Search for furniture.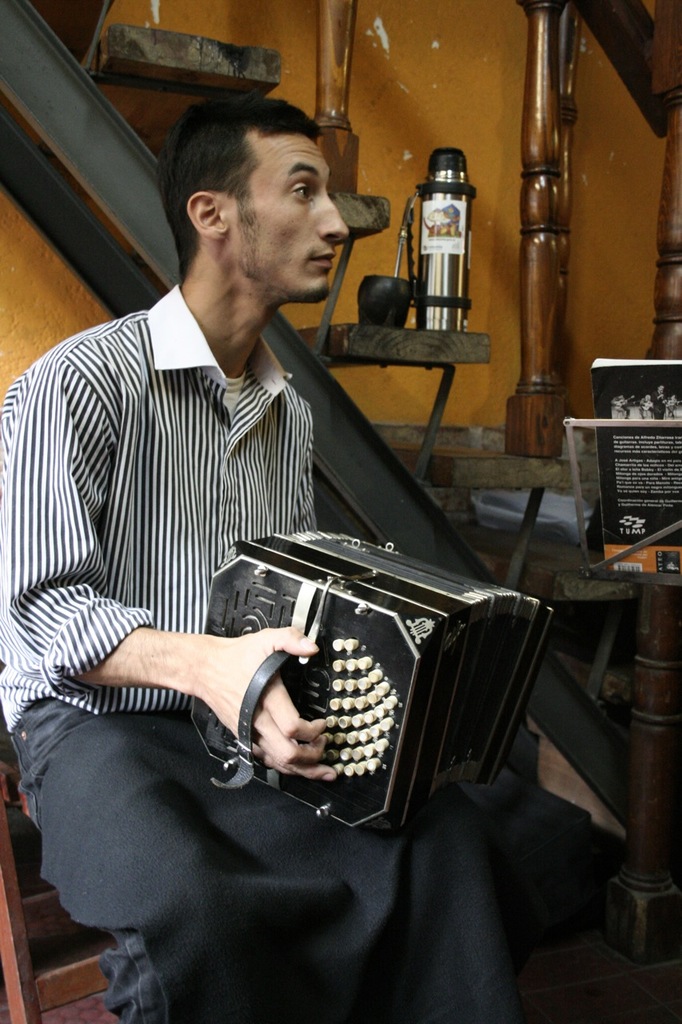
Found at x1=0 y1=755 x2=122 y2=1023.
